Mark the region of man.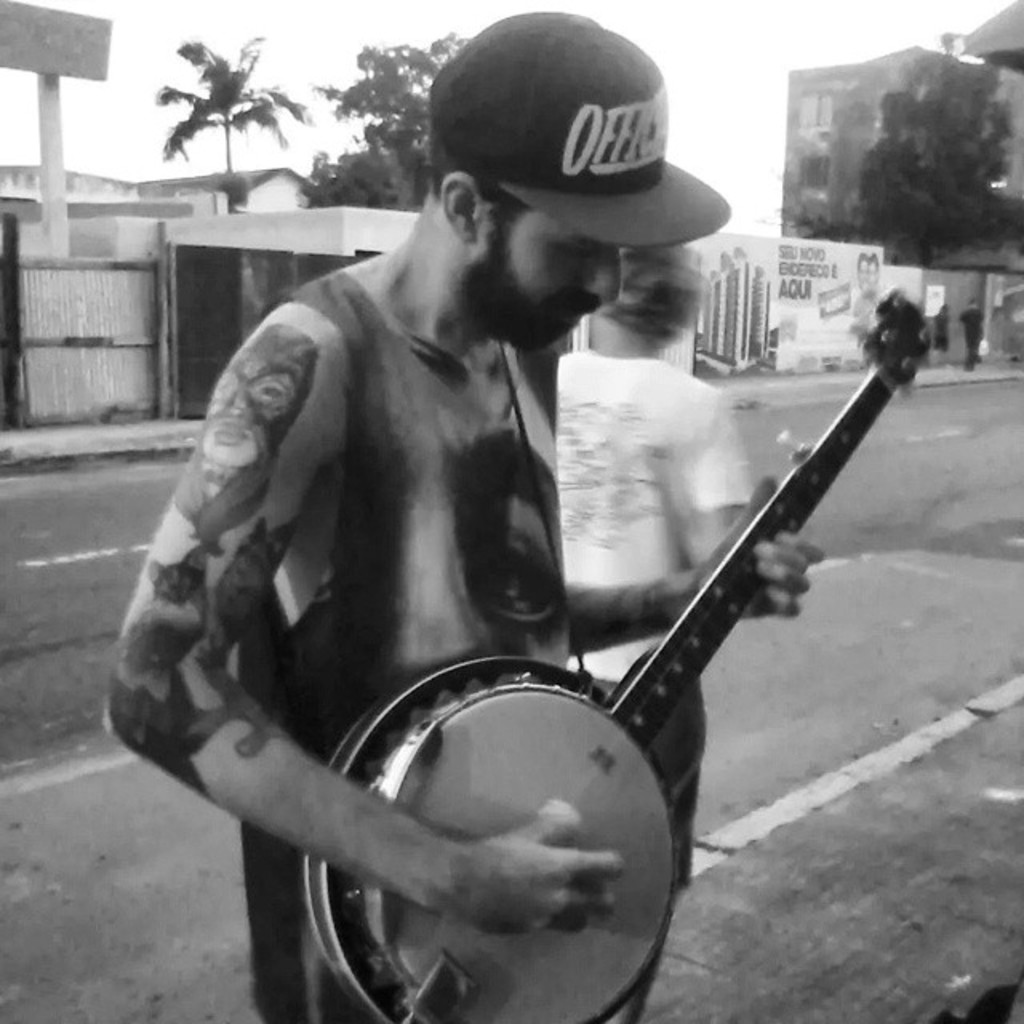
Region: [x1=147, y1=37, x2=750, y2=981].
